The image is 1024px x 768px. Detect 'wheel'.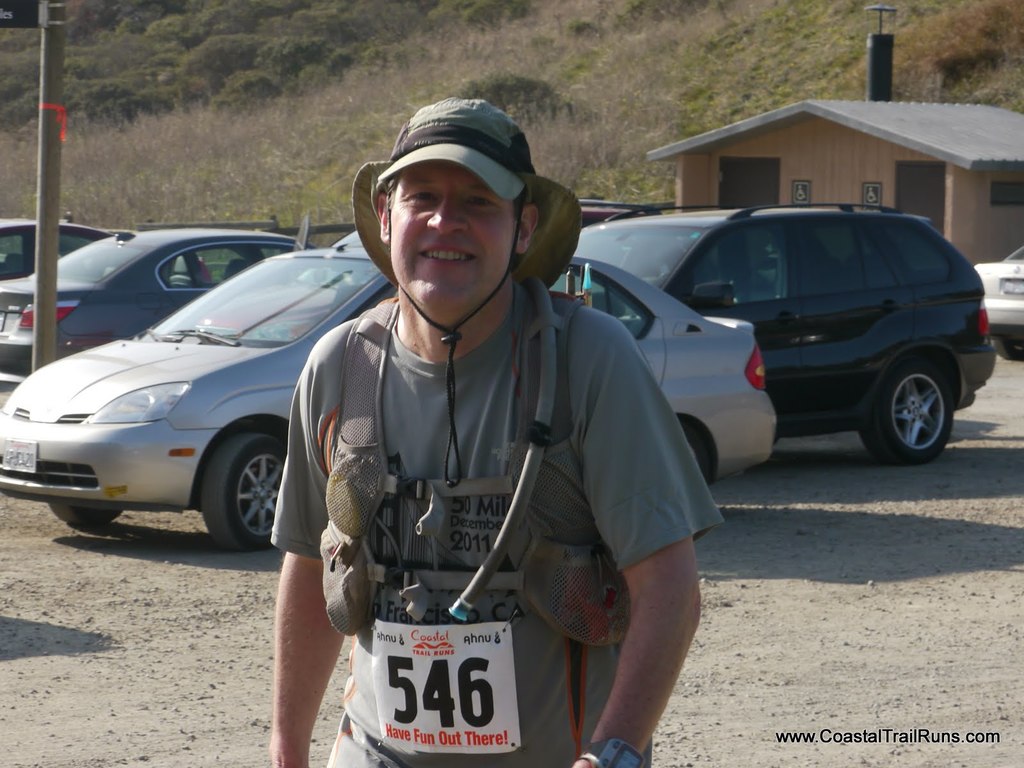
Detection: 677, 421, 713, 497.
